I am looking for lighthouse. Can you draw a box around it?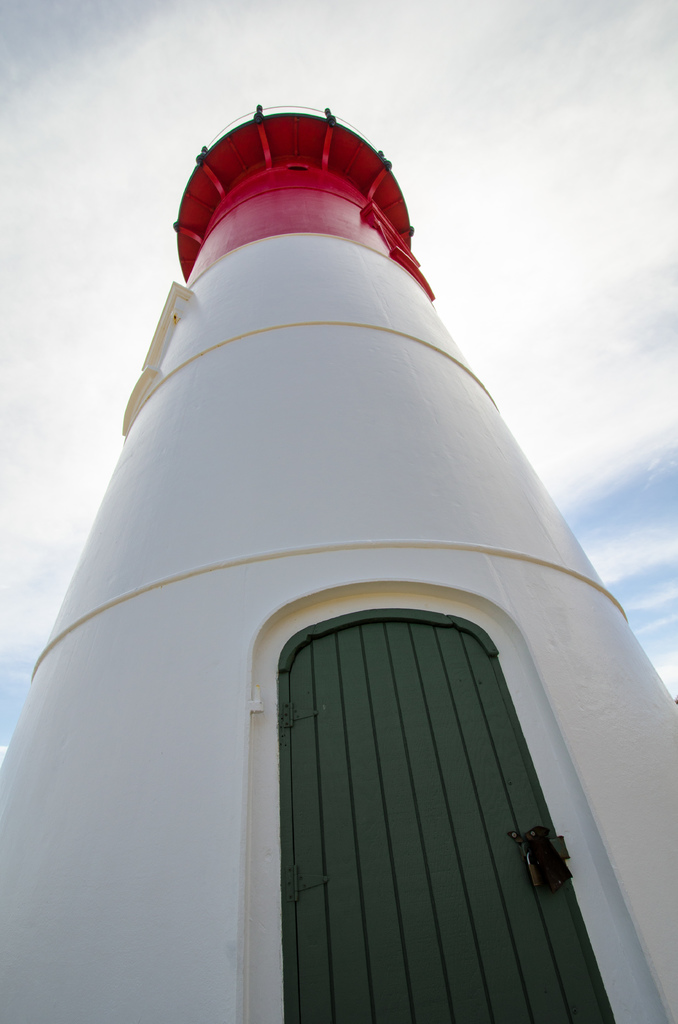
Sure, the bounding box is (x1=17, y1=96, x2=670, y2=996).
